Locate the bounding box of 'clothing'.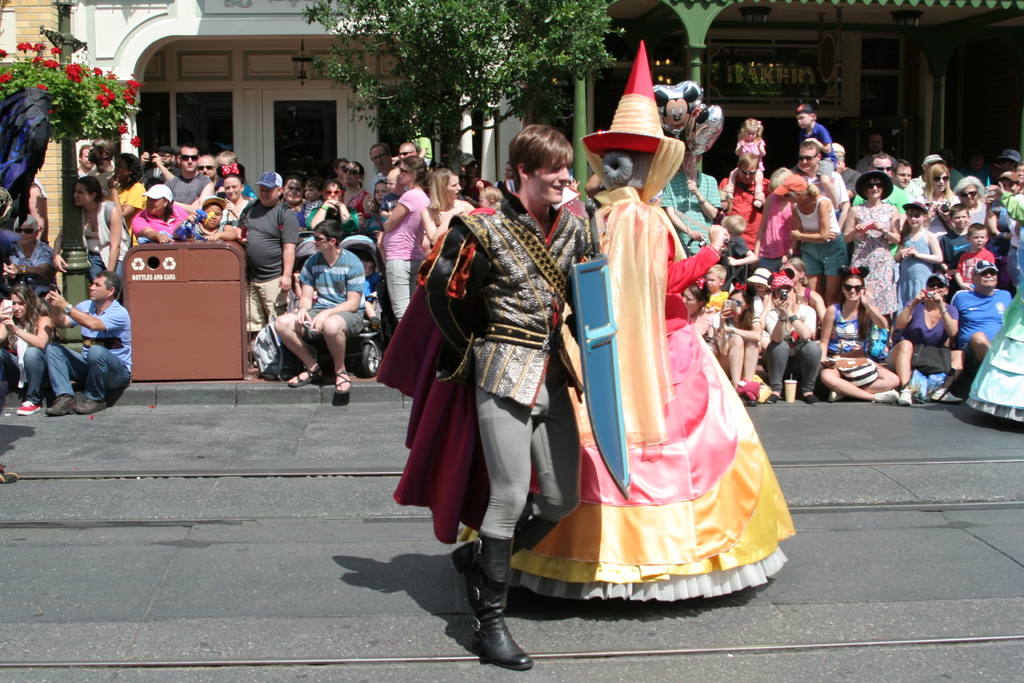
Bounding box: (x1=447, y1=113, x2=767, y2=598).
